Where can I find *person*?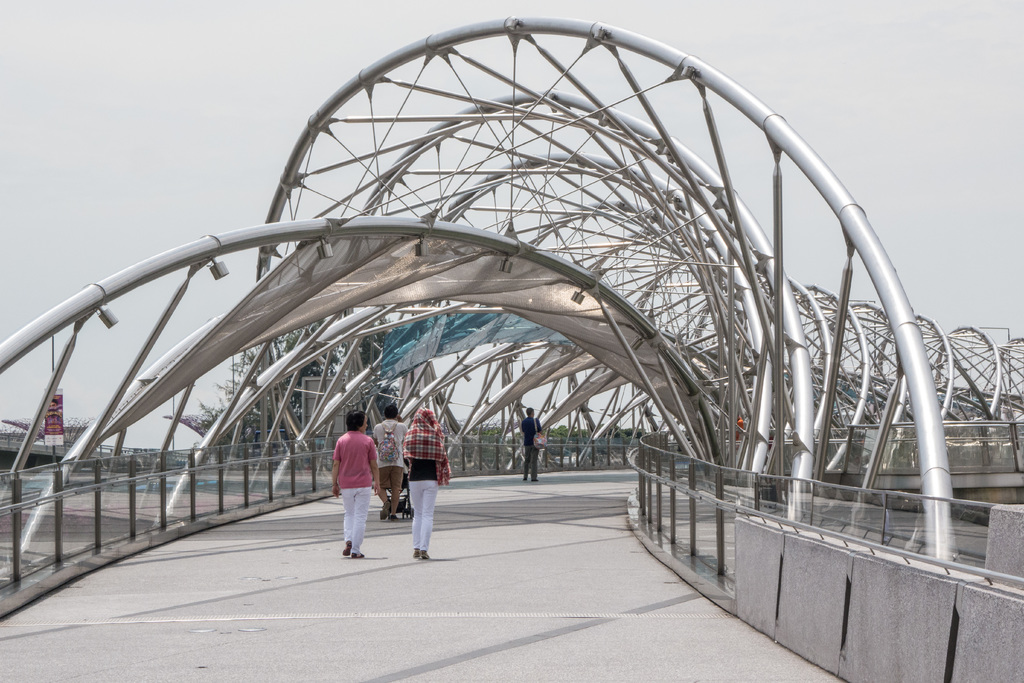
You can find it at 375, 399, 409, 520.
